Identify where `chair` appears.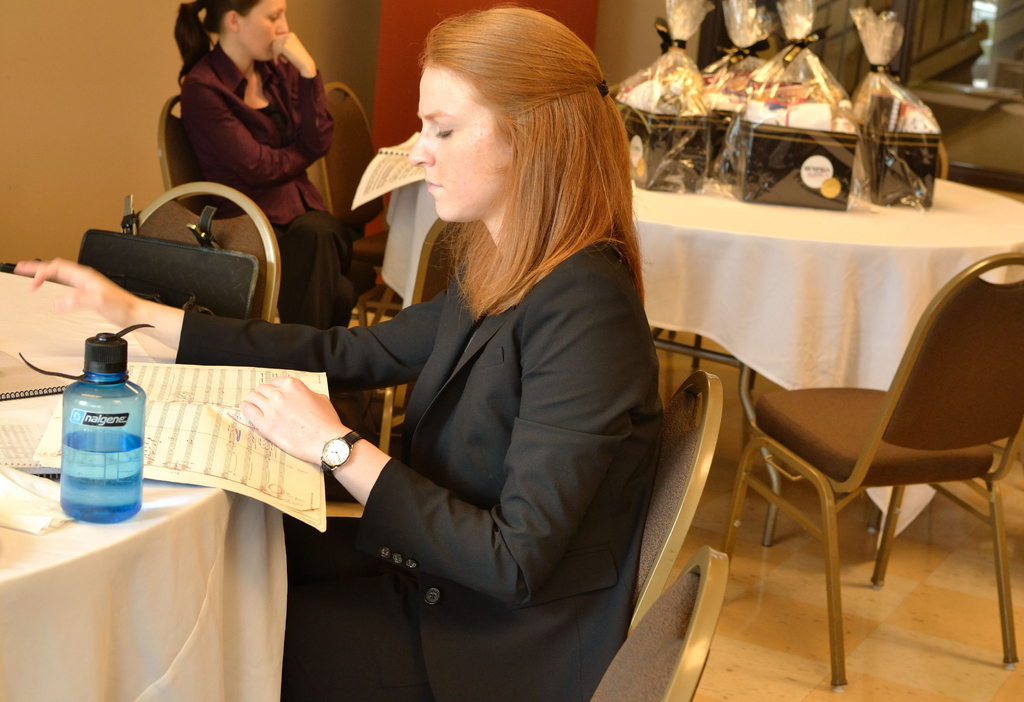
Appears at region(628, 370, 729, 638).
